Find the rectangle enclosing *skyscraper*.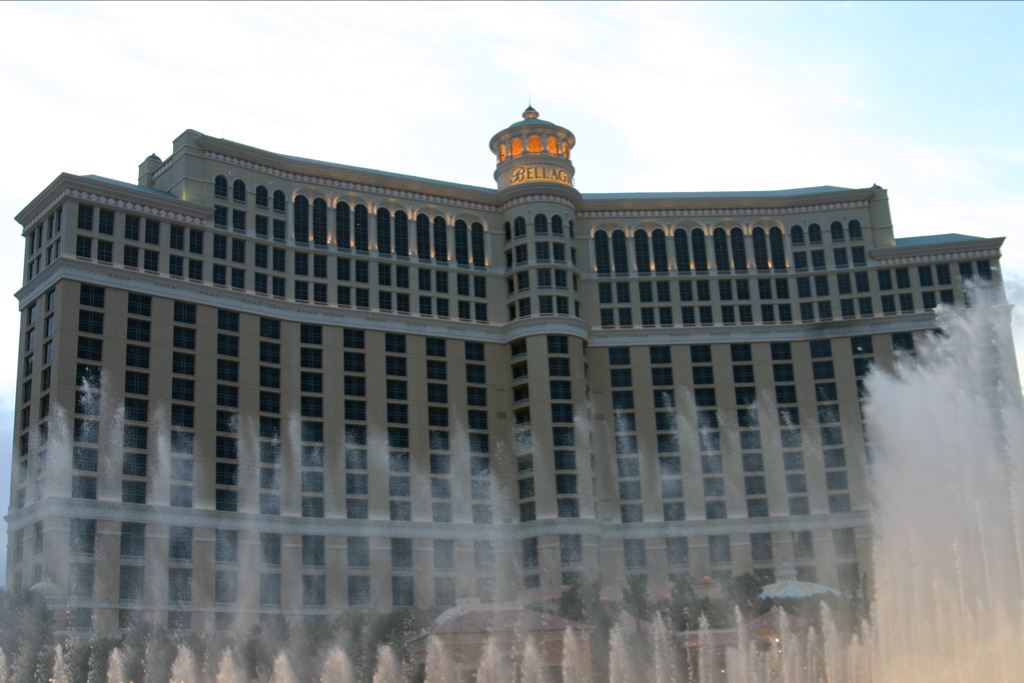
l=39, t=121, r=1000, b=656.
